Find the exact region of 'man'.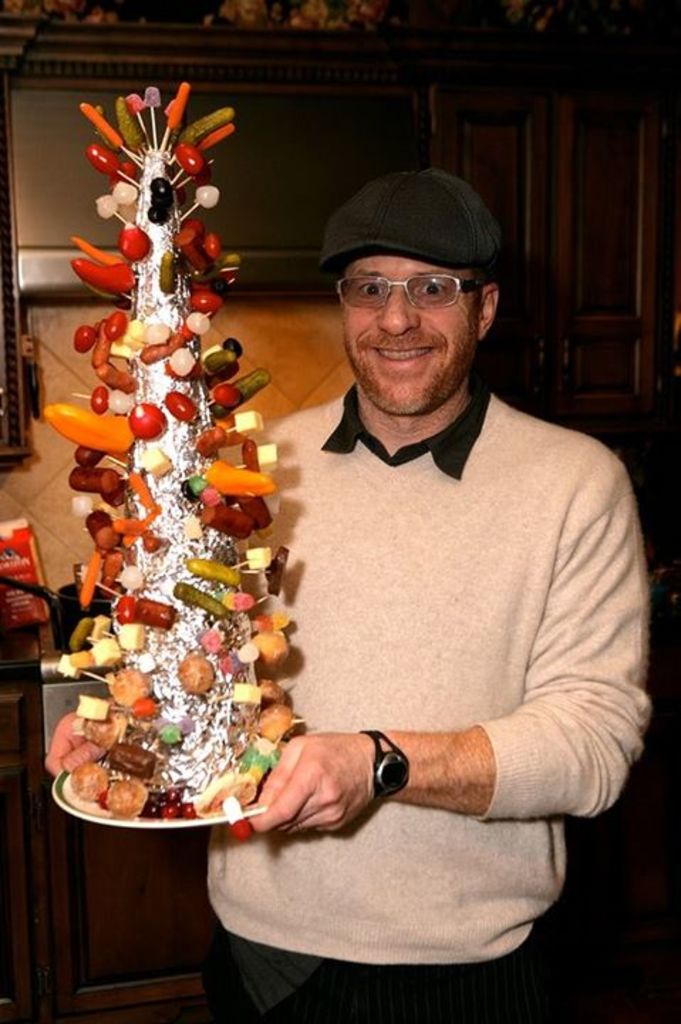
Exact region: (43,155,645,1011).
